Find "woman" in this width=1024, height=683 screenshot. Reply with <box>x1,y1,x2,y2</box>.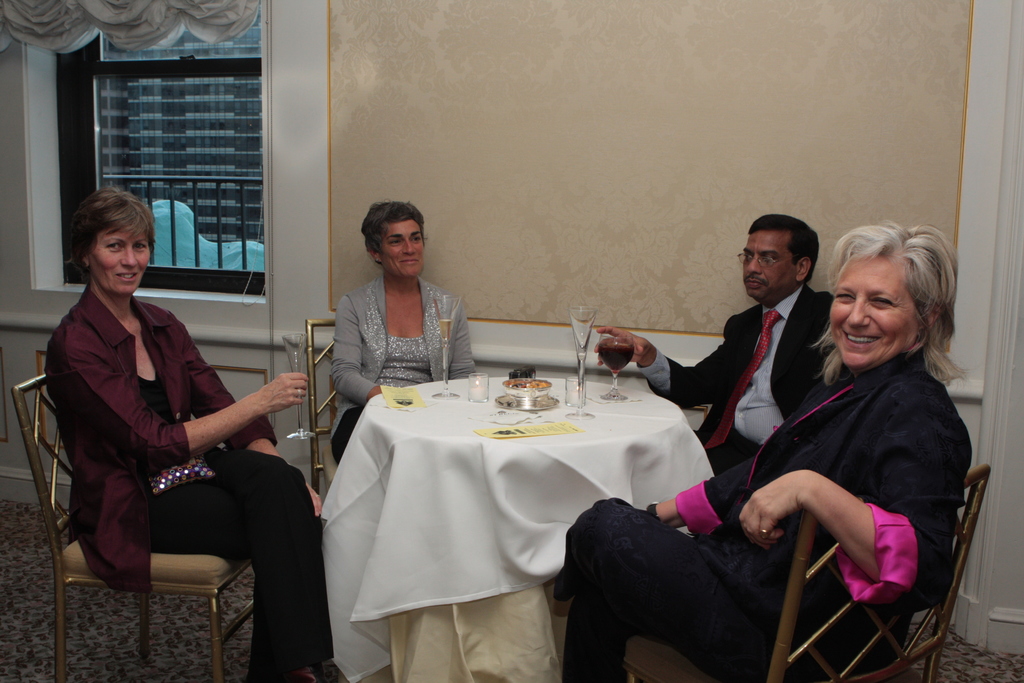
<box>60,181,286,682</box>.
